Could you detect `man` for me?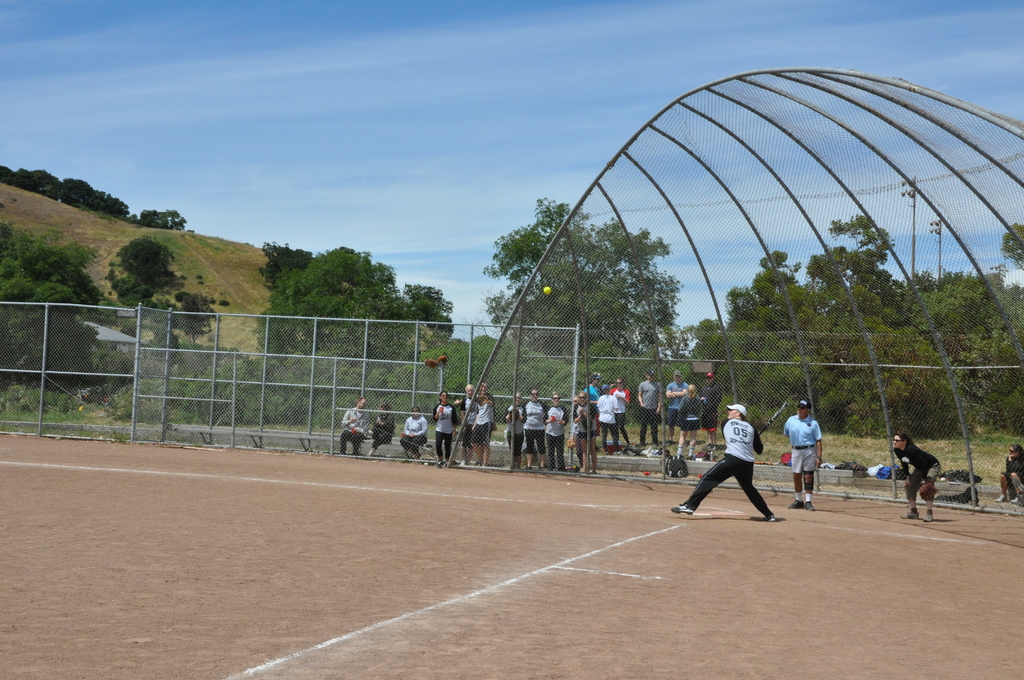
Detection result: <region>584, 374, 602, 446</region>.
